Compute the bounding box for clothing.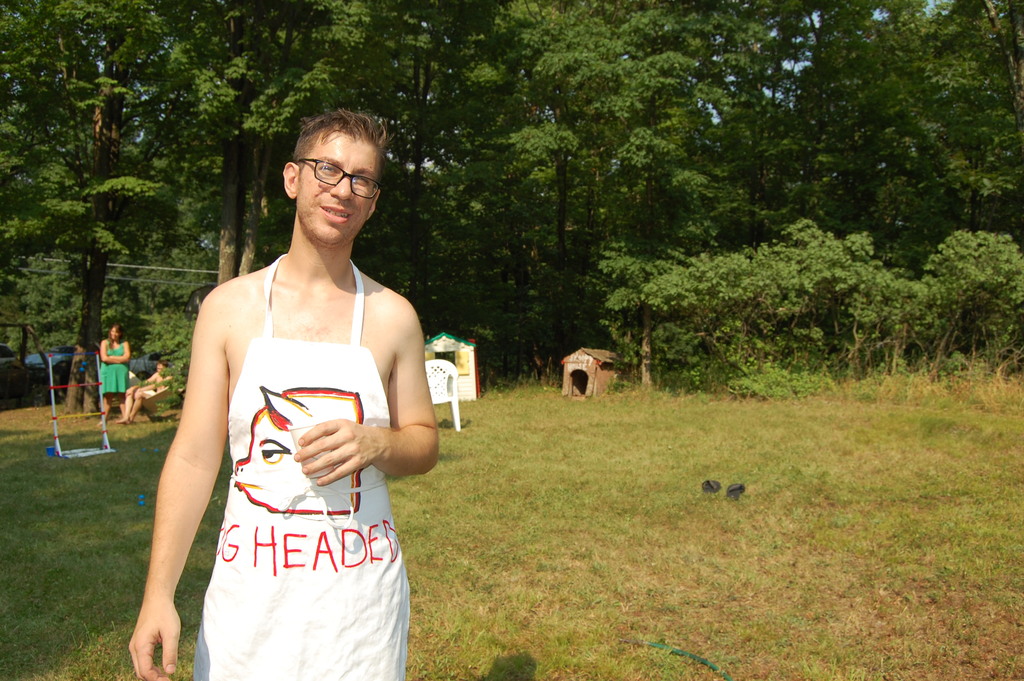
[96,336,129,393].
